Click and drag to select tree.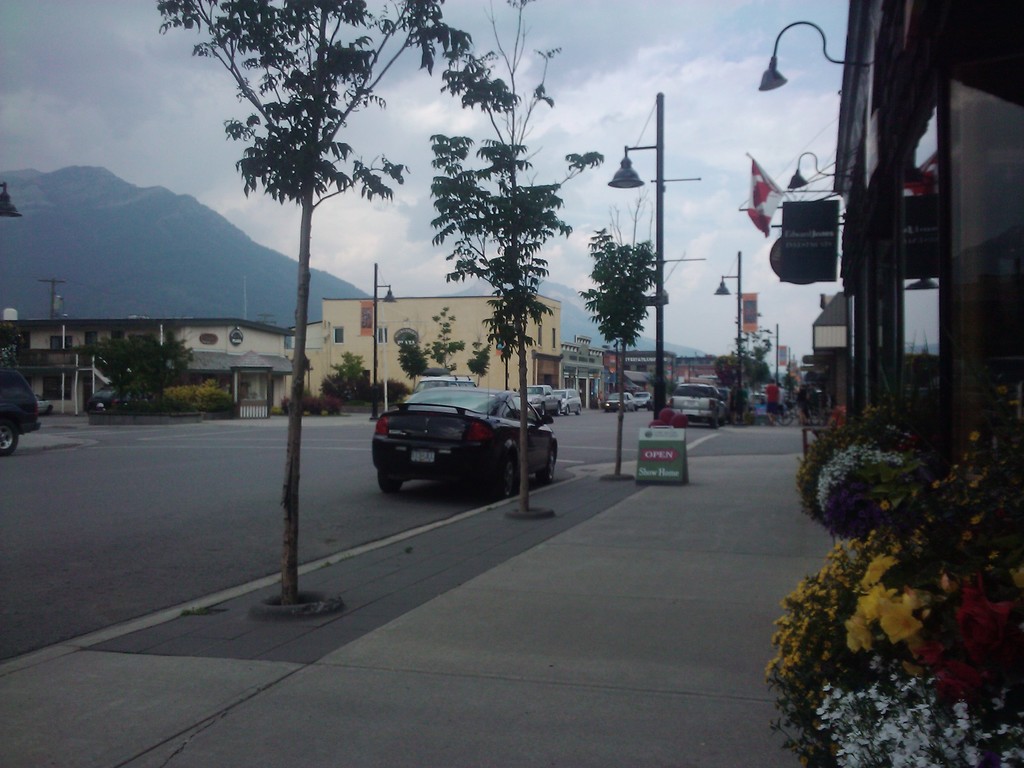
Selection: <bbox>467, 339, 495, 385</bbox>.
